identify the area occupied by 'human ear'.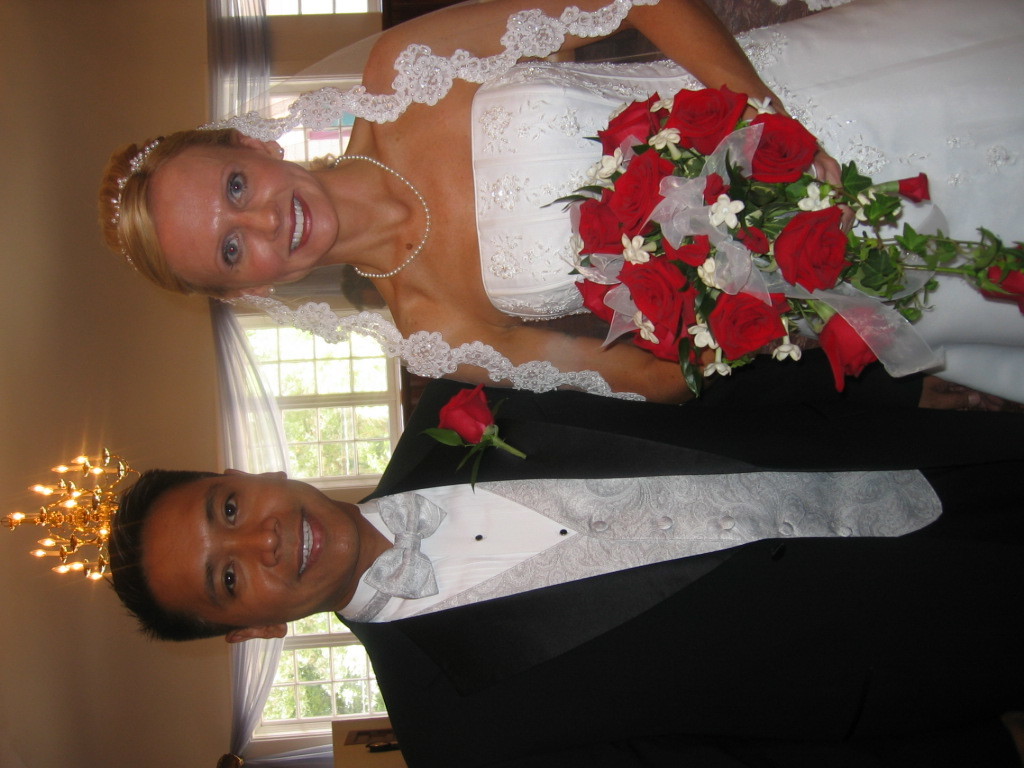
Area: {"x1": 229, "y1": 287, "x2": 273, "y2": 300}.
